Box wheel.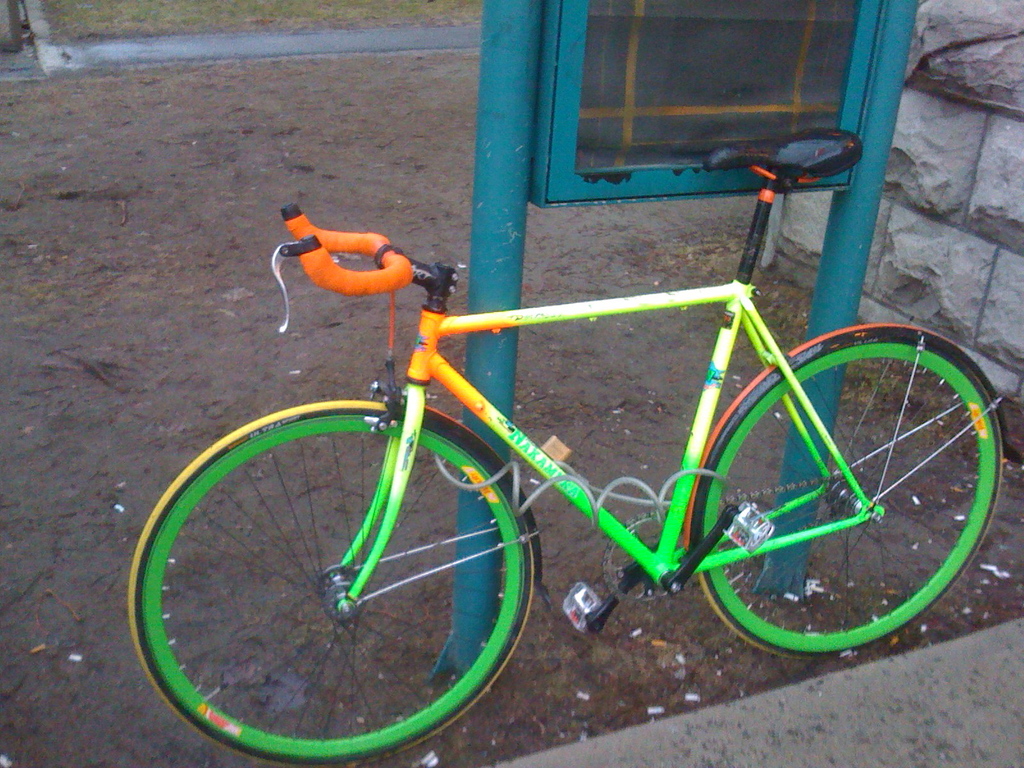
707, 325, 1000, 661.
